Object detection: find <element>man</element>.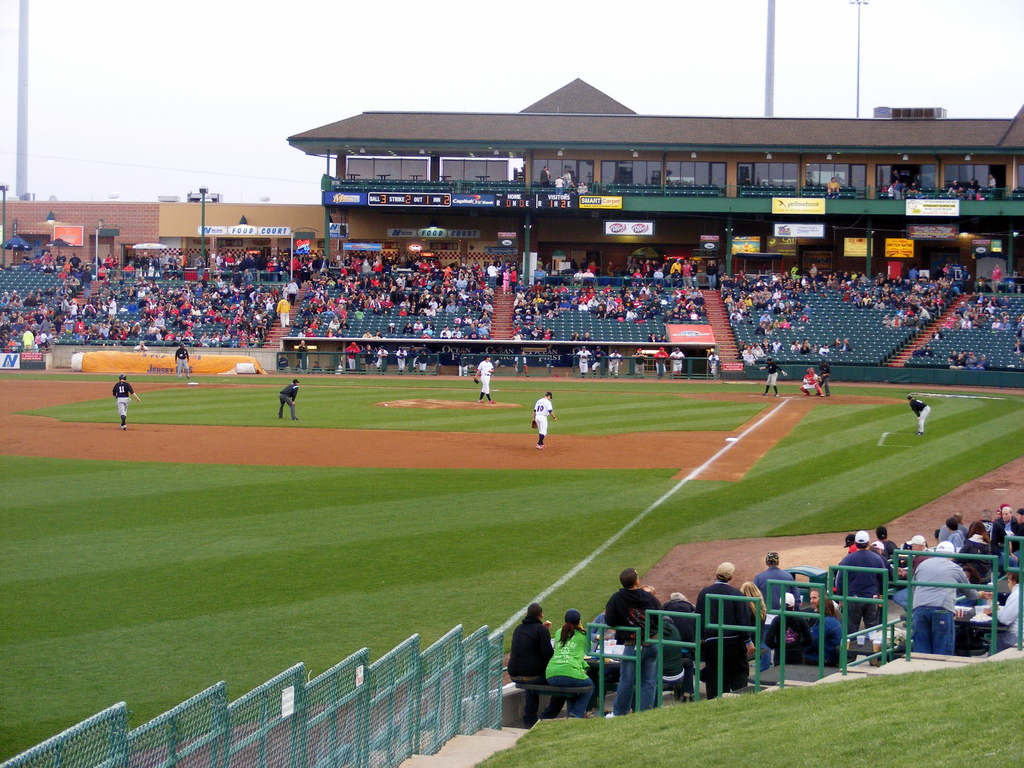
x1=827, y1=180, x2=843, y2=196.
